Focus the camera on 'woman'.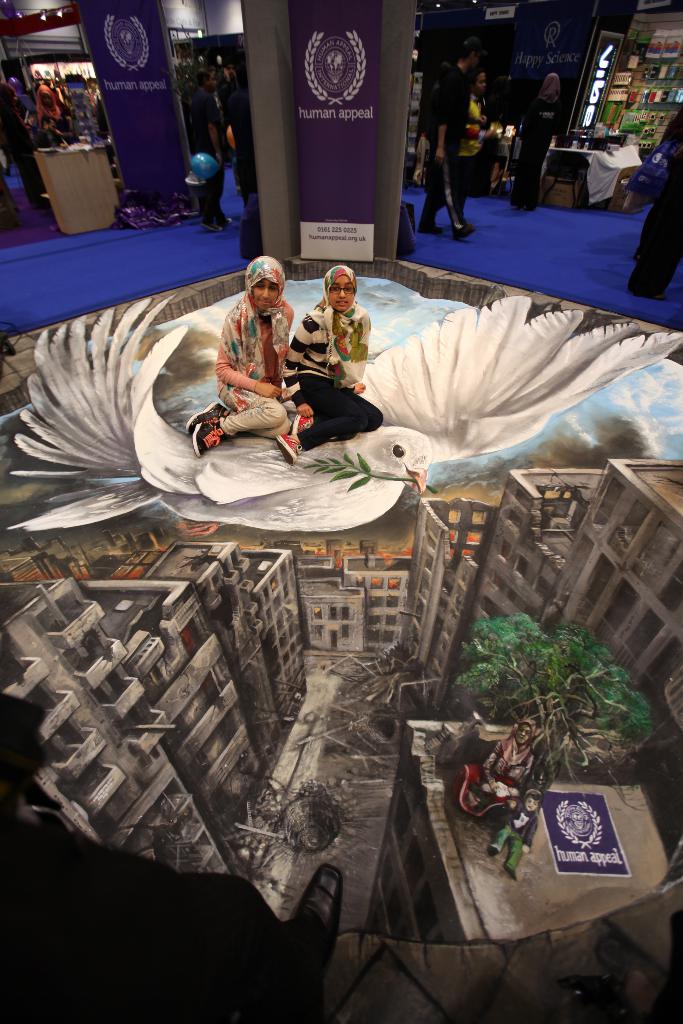
Focus region: l=518, t=64, r=556, b=218.
